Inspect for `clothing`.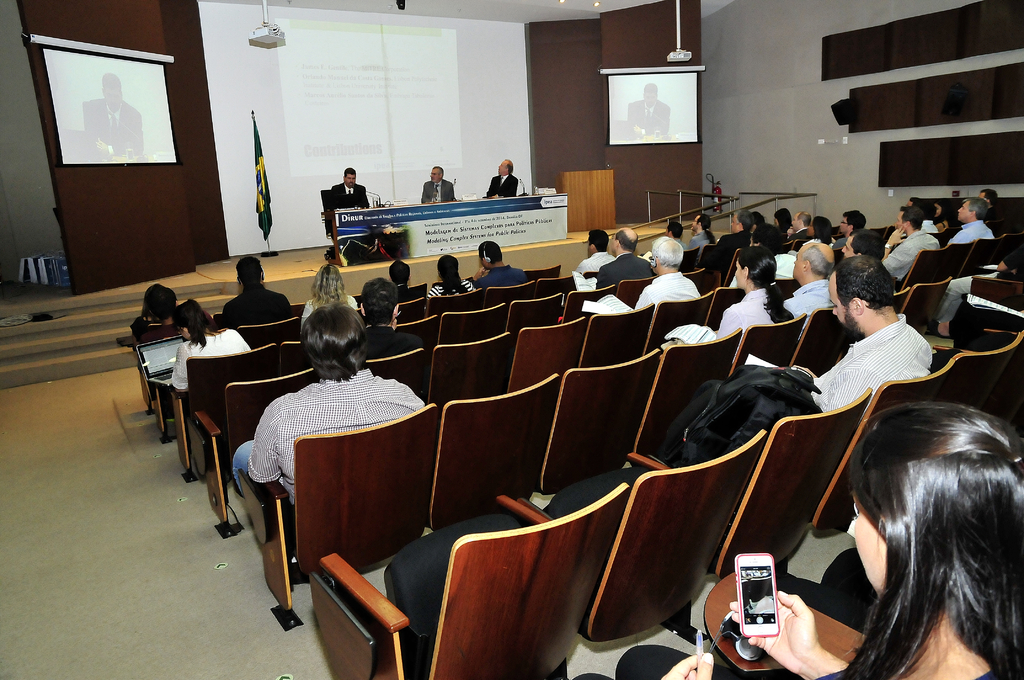
Inspection: 485,173,515,198.
